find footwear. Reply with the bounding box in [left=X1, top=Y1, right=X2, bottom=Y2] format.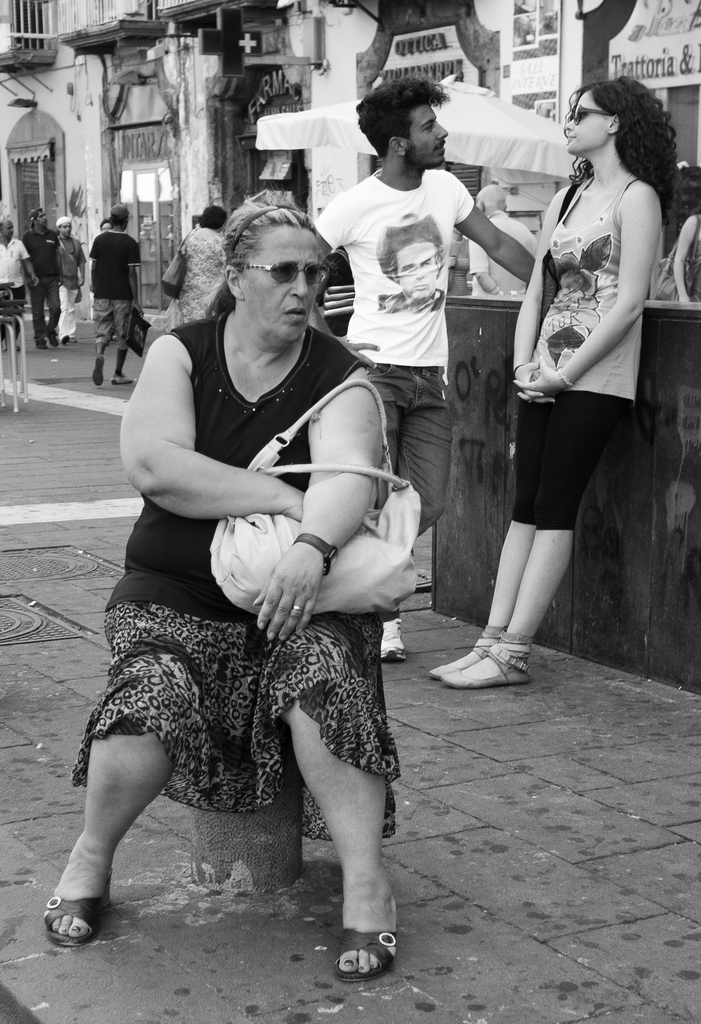
[left=340, top=893, right=398, bottom=988].
